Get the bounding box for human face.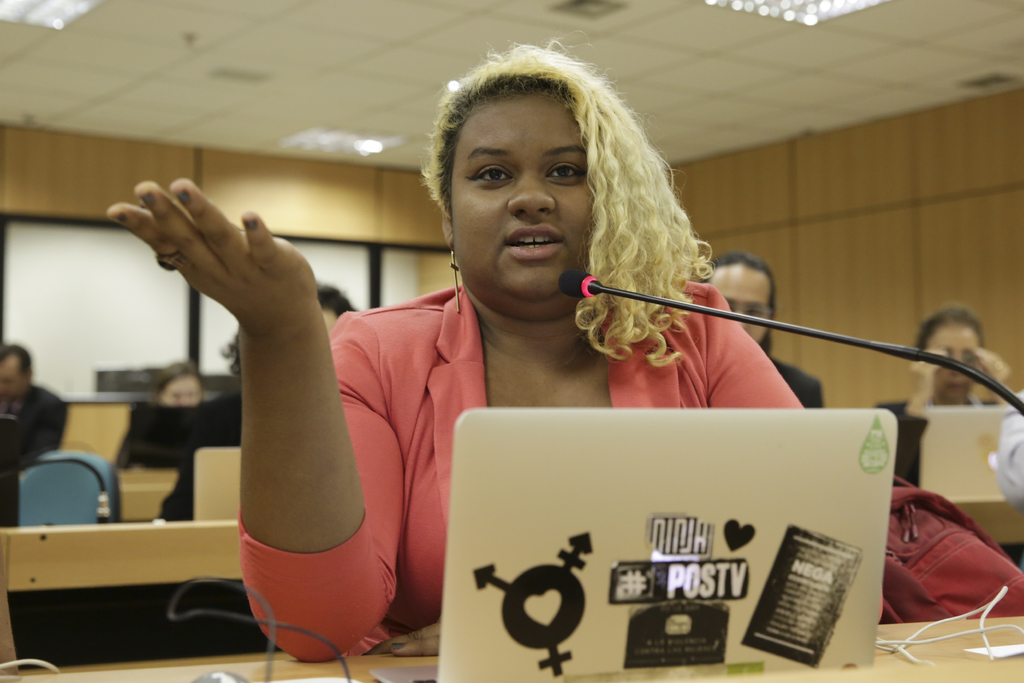
708 268 771 343.
